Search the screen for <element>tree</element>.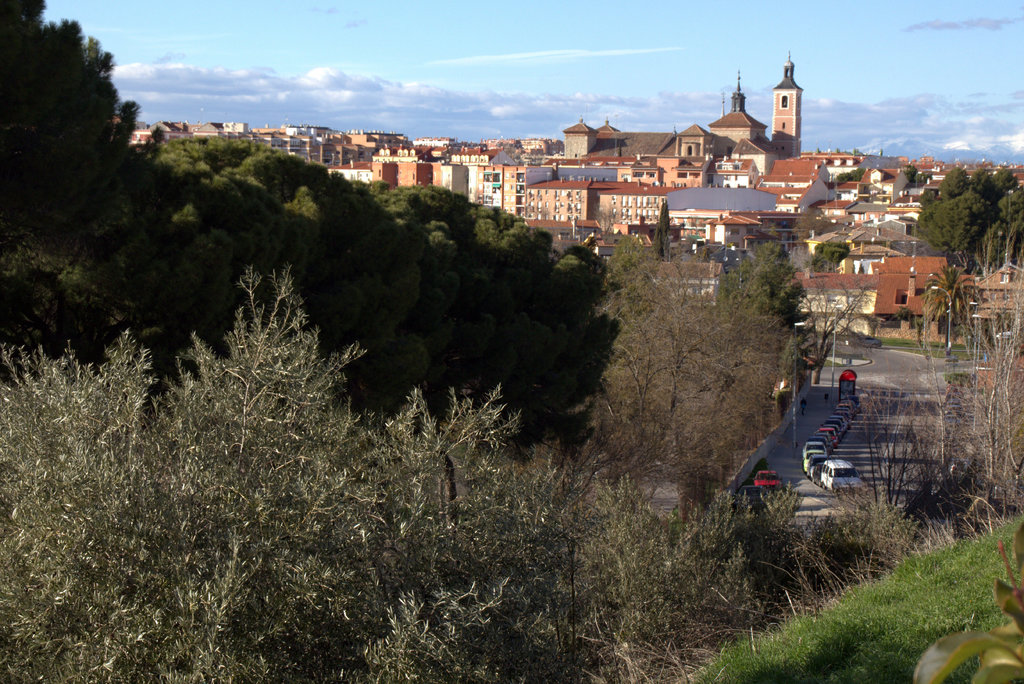
Found at Rect(929, 260, 978, 357).
